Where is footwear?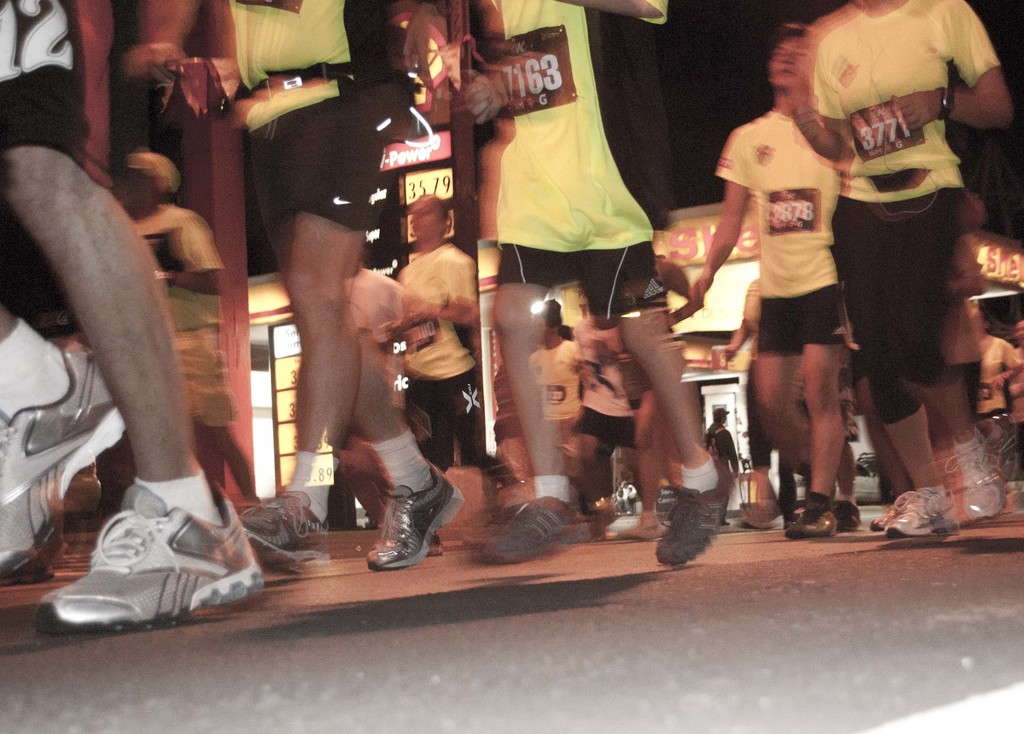
l=359, t=454, r=467, b=562.
